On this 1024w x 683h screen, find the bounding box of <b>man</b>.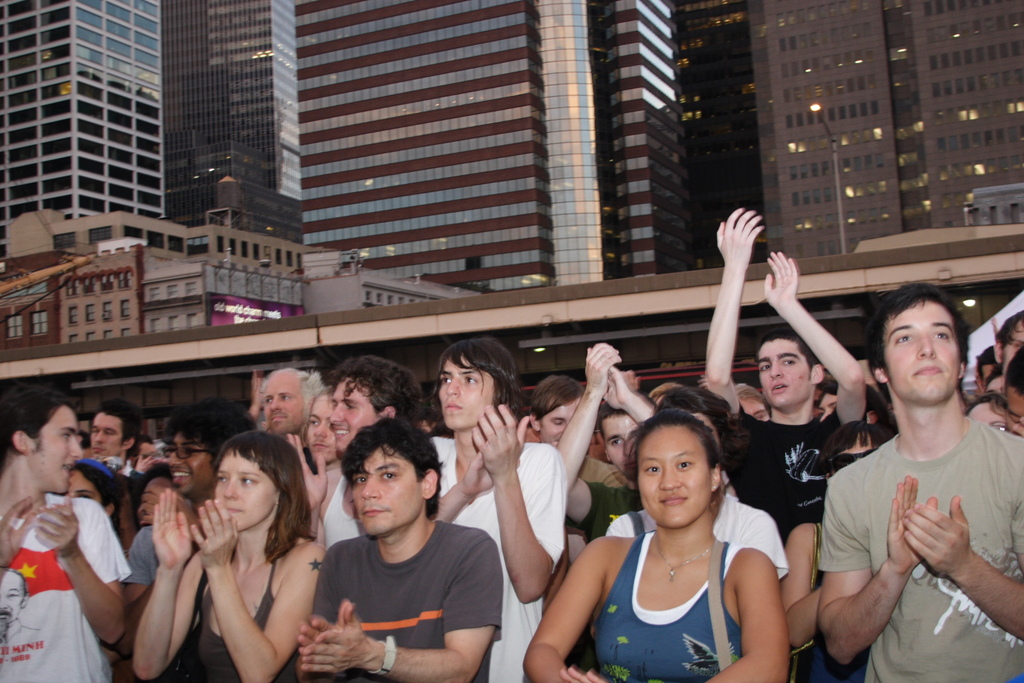
Bounding box: <bbox>556, 340, 656, 546</bbox>.
